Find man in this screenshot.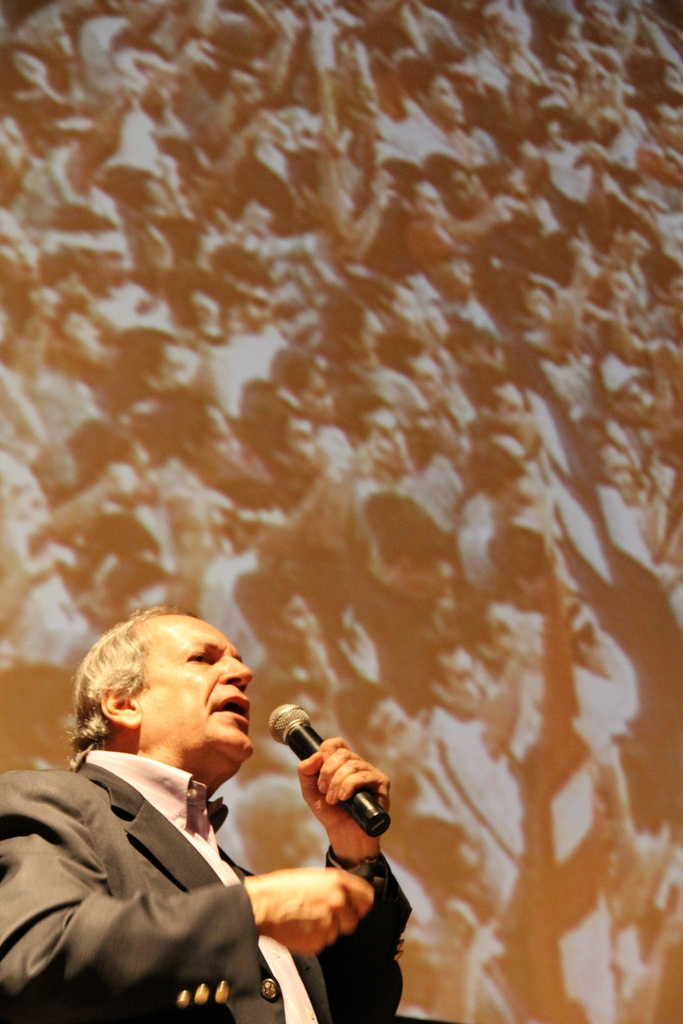
The bounding box for man is crop(0, 611, 367, 1011).
